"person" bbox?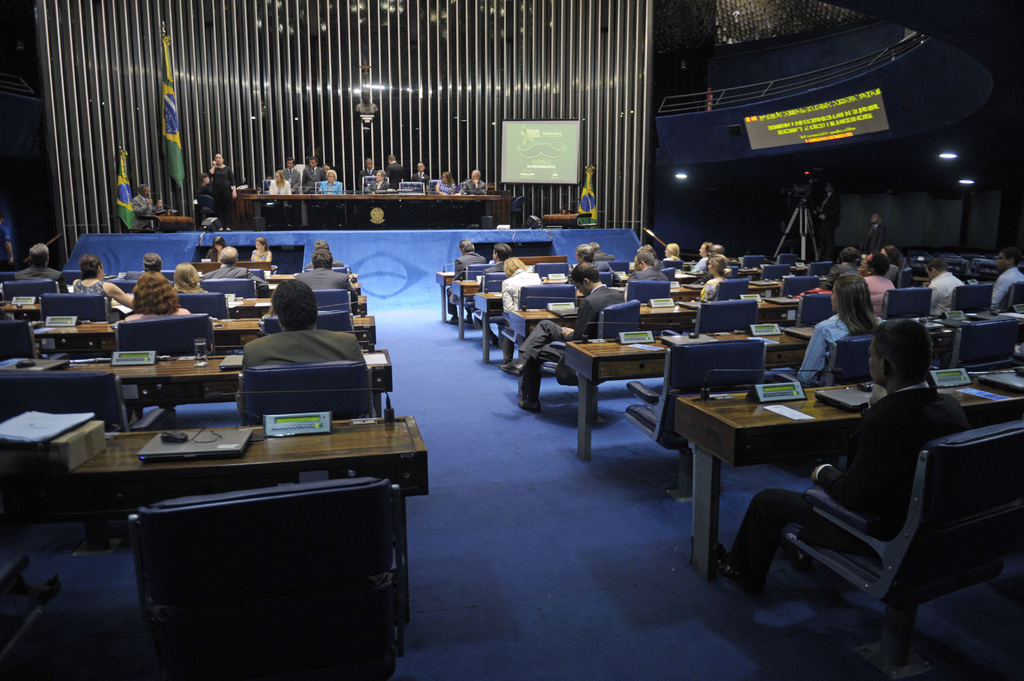
[left=267, top=168, right=294, bottom=192]
